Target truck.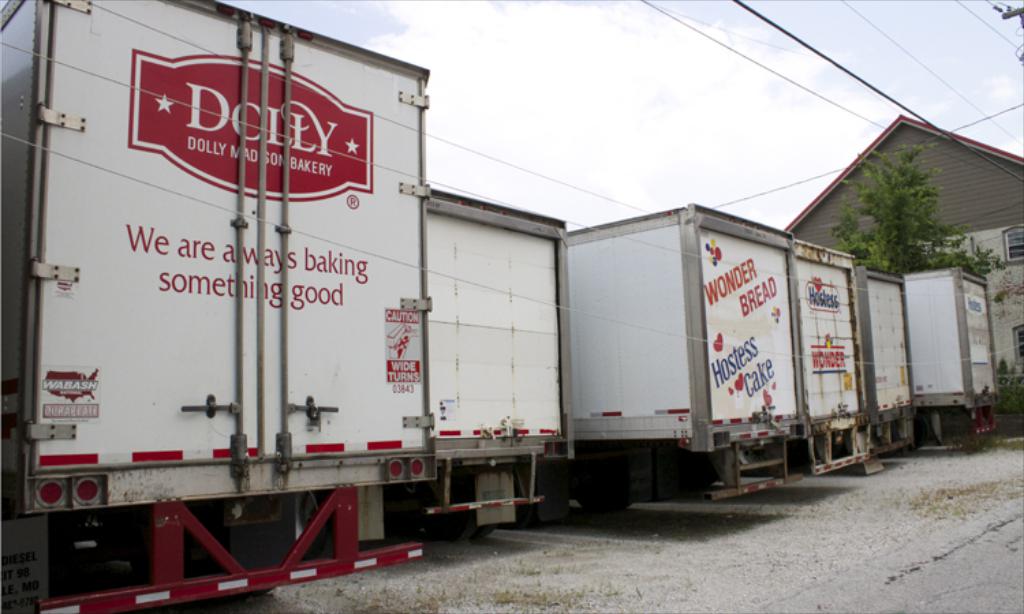
Target region: [0, 0, 444, 613].
